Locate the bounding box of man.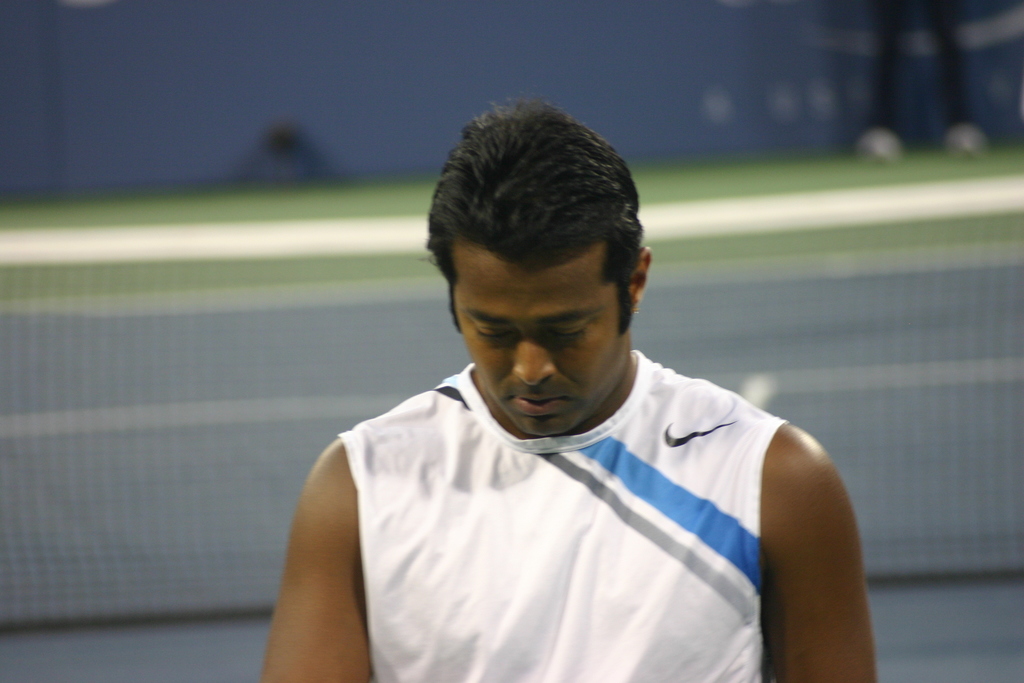
Bounding box: 266 118 876 672.
